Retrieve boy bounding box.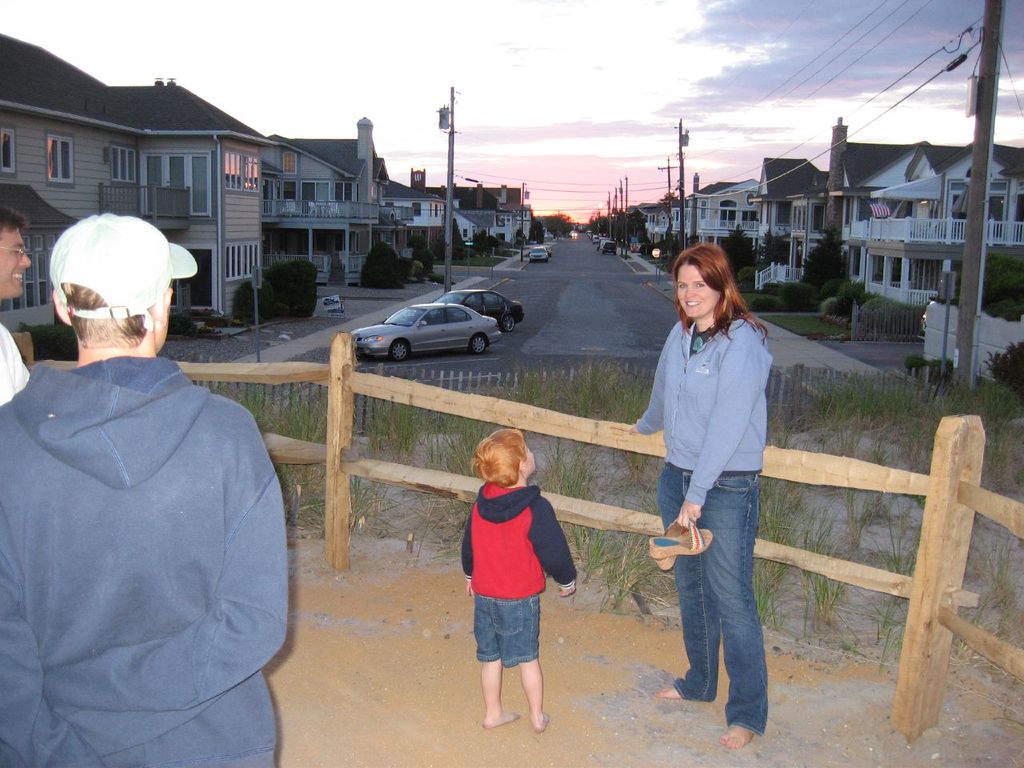
Bounding box: 460:429:579:732.
